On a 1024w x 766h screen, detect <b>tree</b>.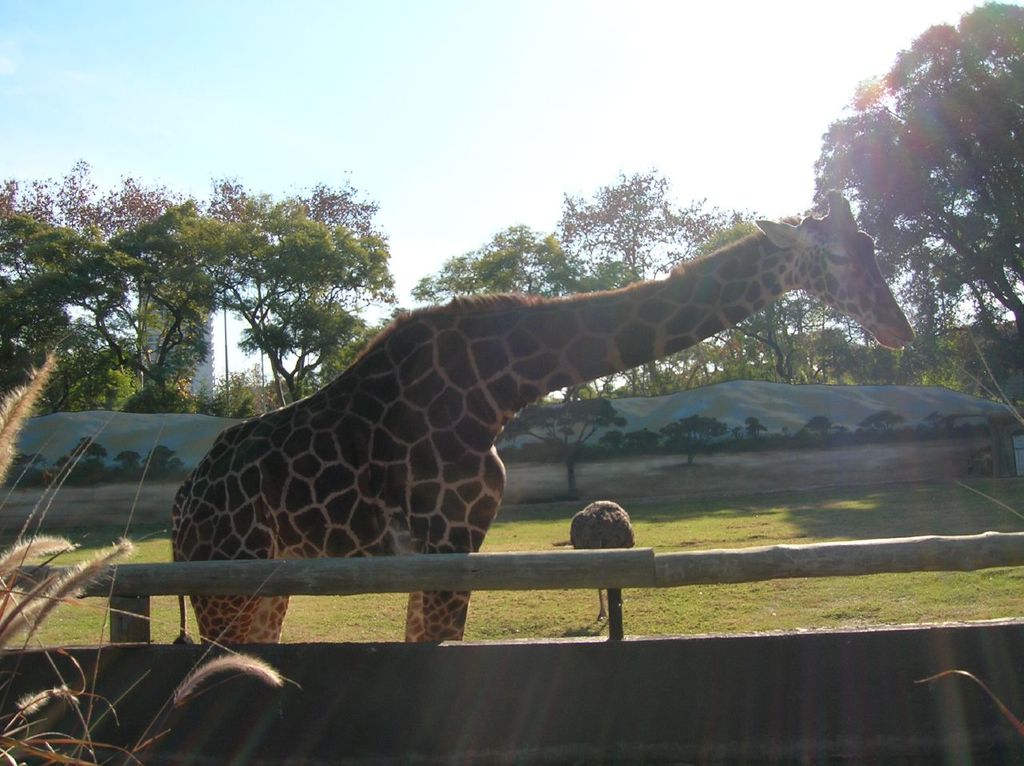
bbox(807, 0, 1018, 395).
